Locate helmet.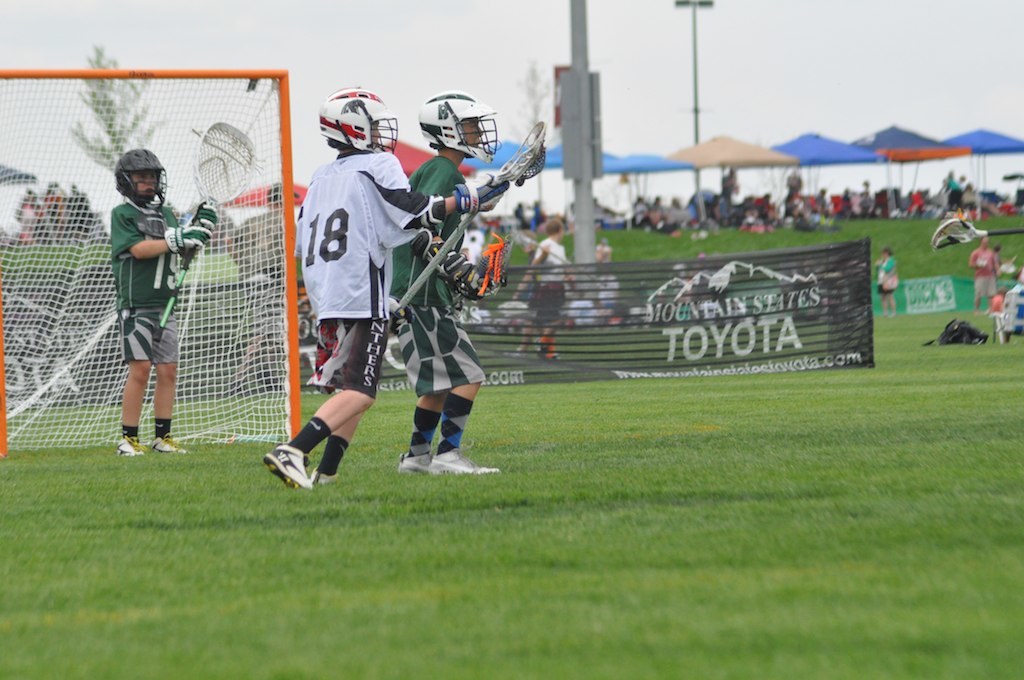
Bounding box: box=[313, 85, 386, 148].
